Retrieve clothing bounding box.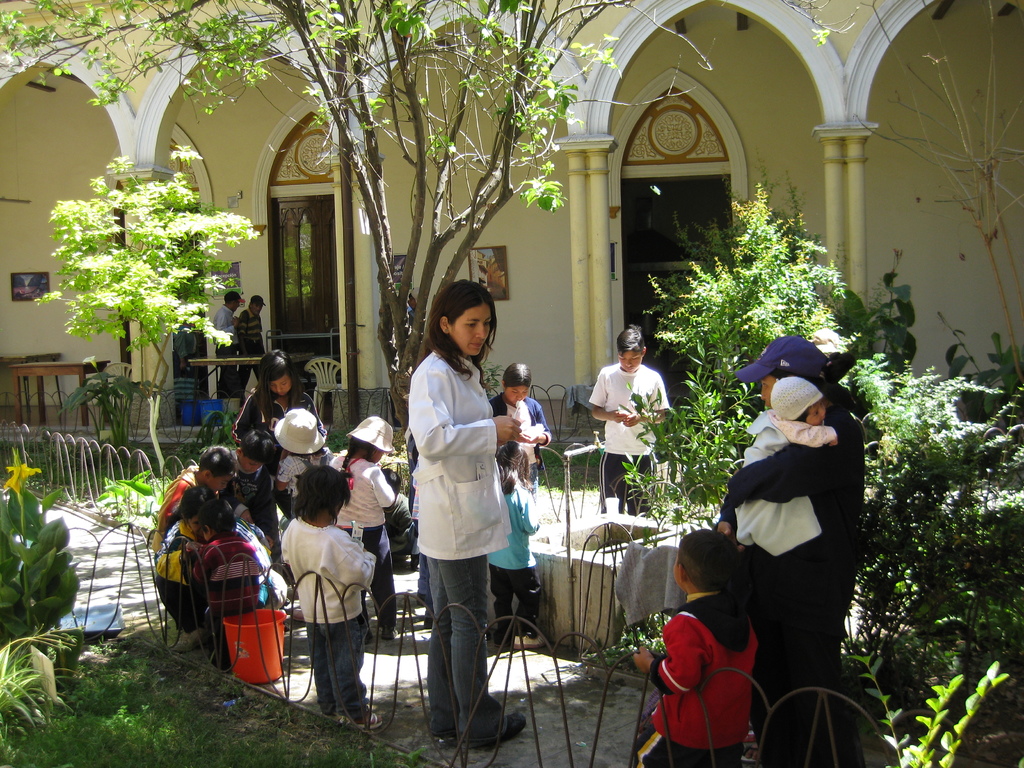
Bounding box: box(407, 363, 513, 730).
